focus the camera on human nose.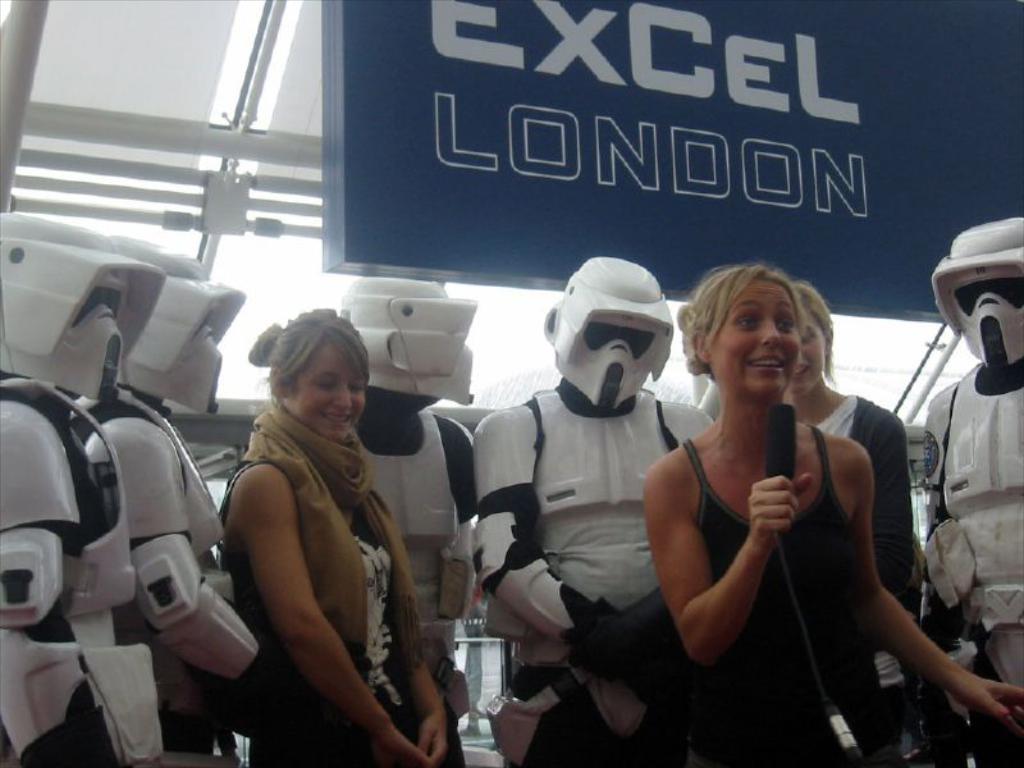
Focus region: rect(763, 317, 780, 348).
